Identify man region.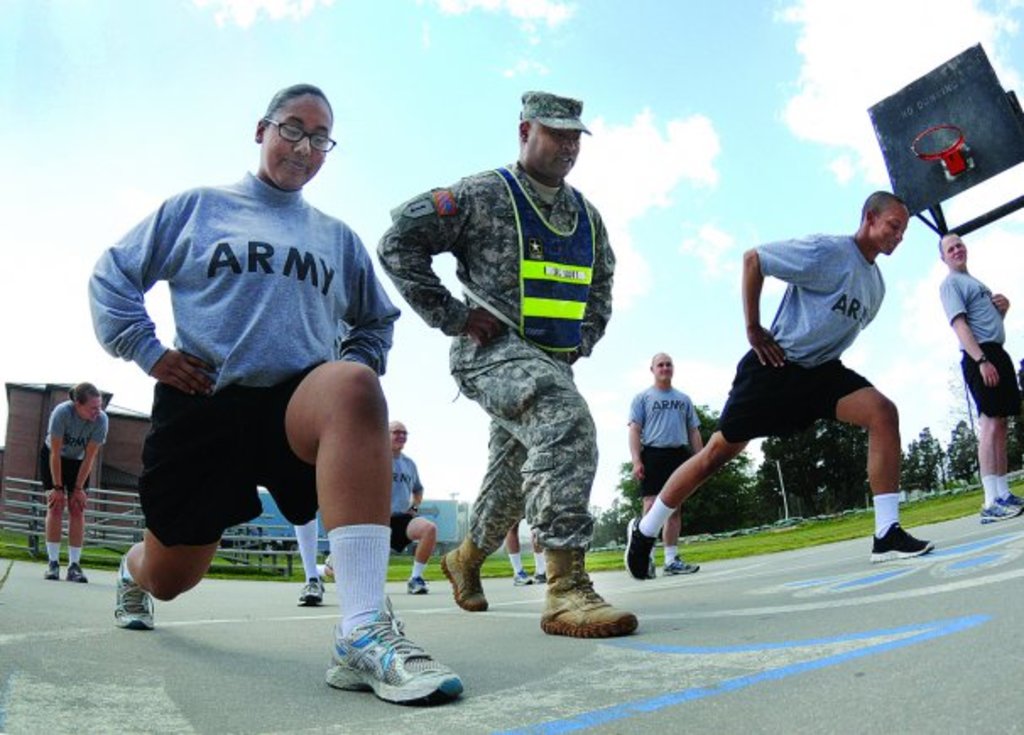
Region: x1=362 y1=88 x2=630 y2=639.
